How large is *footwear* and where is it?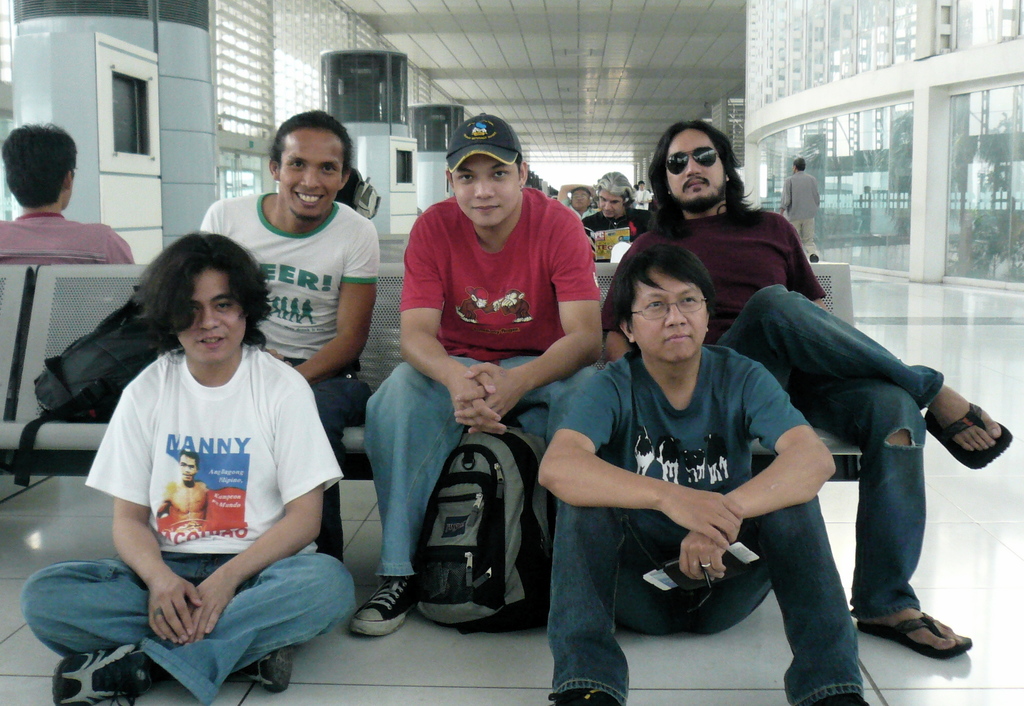
Bounding box: {"left": 804, "top": 693, "right": 872, "bottom": 705}.
